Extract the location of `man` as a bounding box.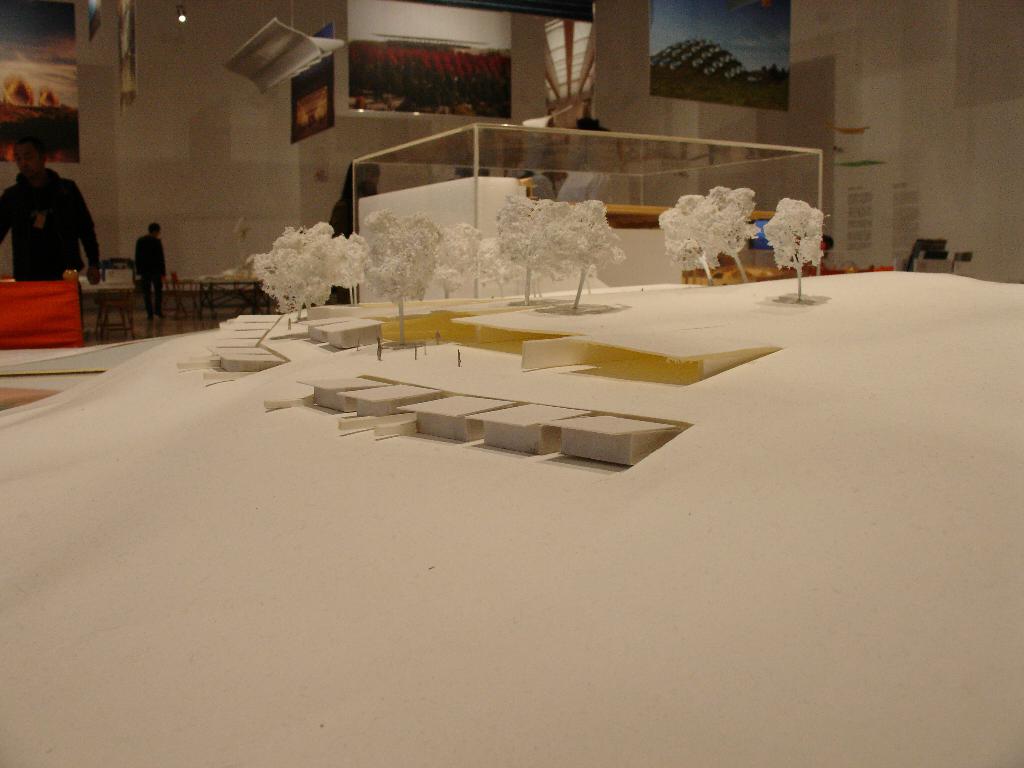
(x1=0, y1=131, x2=100, y2=307).
